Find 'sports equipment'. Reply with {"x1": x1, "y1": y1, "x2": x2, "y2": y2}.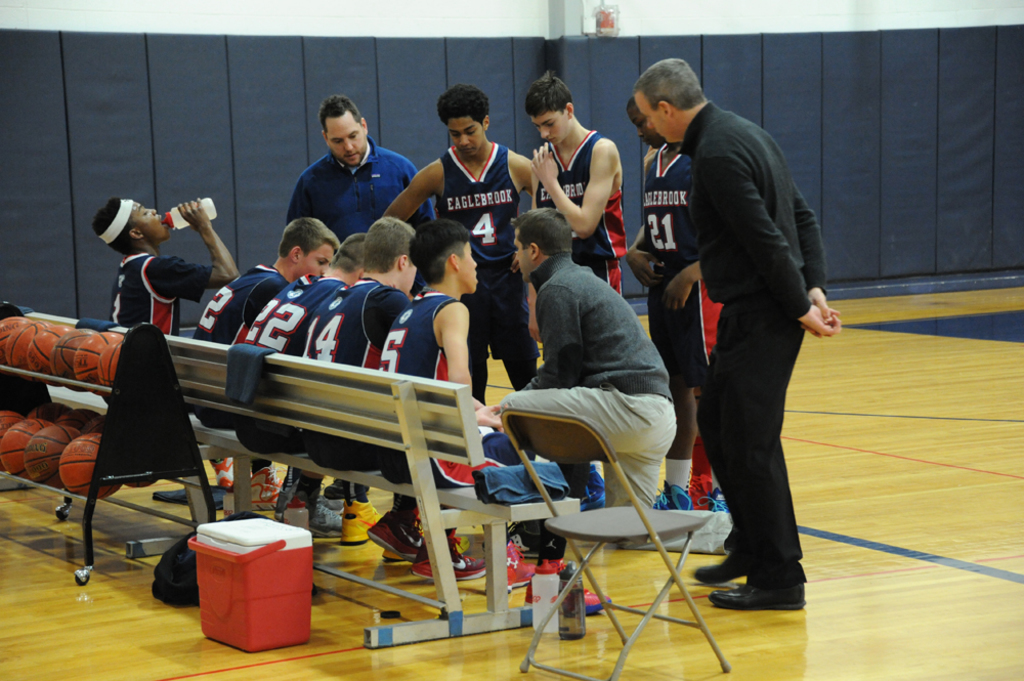
{"x1": 0, "y1": 410, "x2": 30, "y2": 434}.
